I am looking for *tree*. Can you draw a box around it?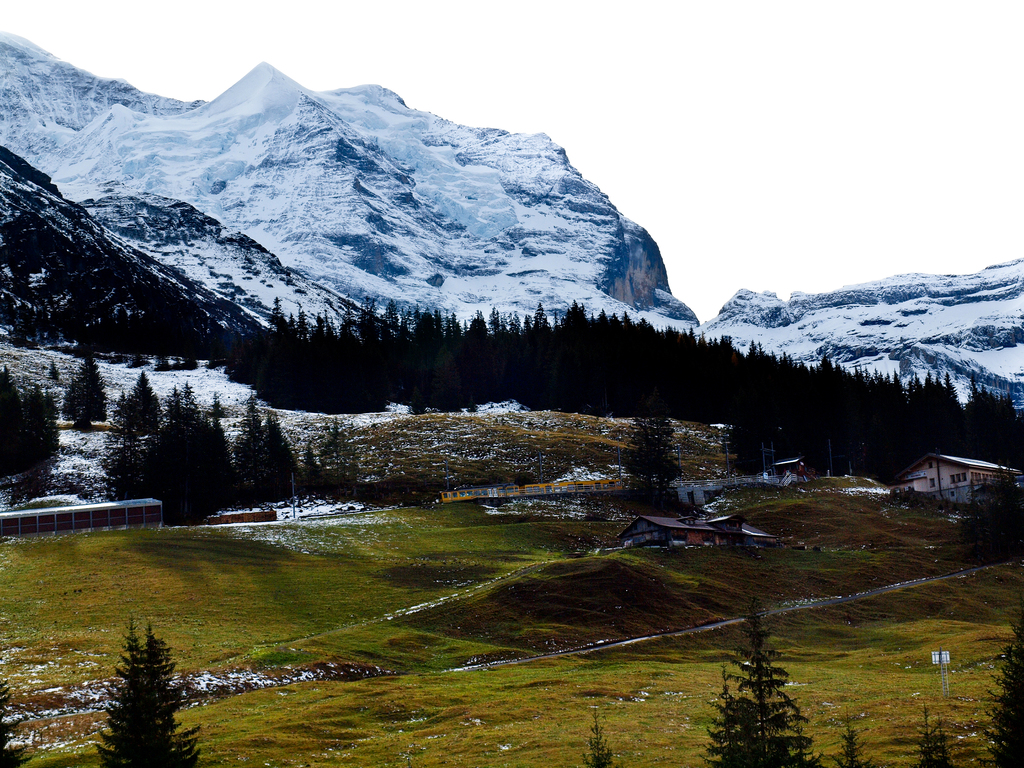
Sure, the bounding box is (left=716, top=633, right=810, bottom=754).
